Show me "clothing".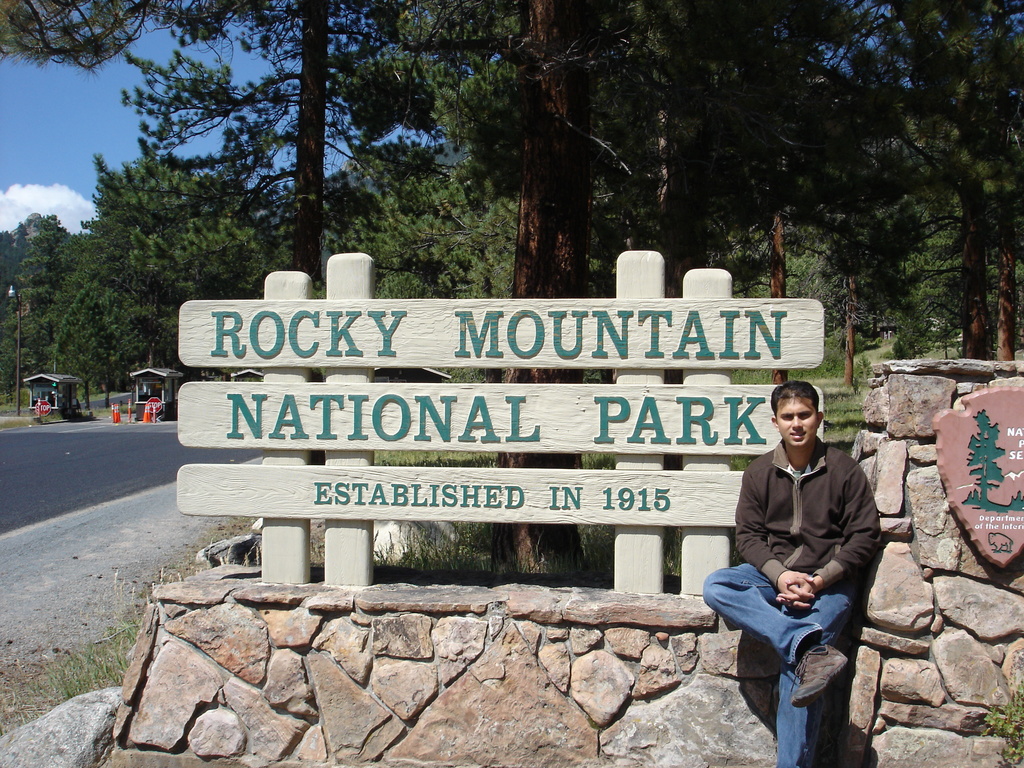
"clothing" is here: (x1=724, y1=390, x2=894, y2=685).
